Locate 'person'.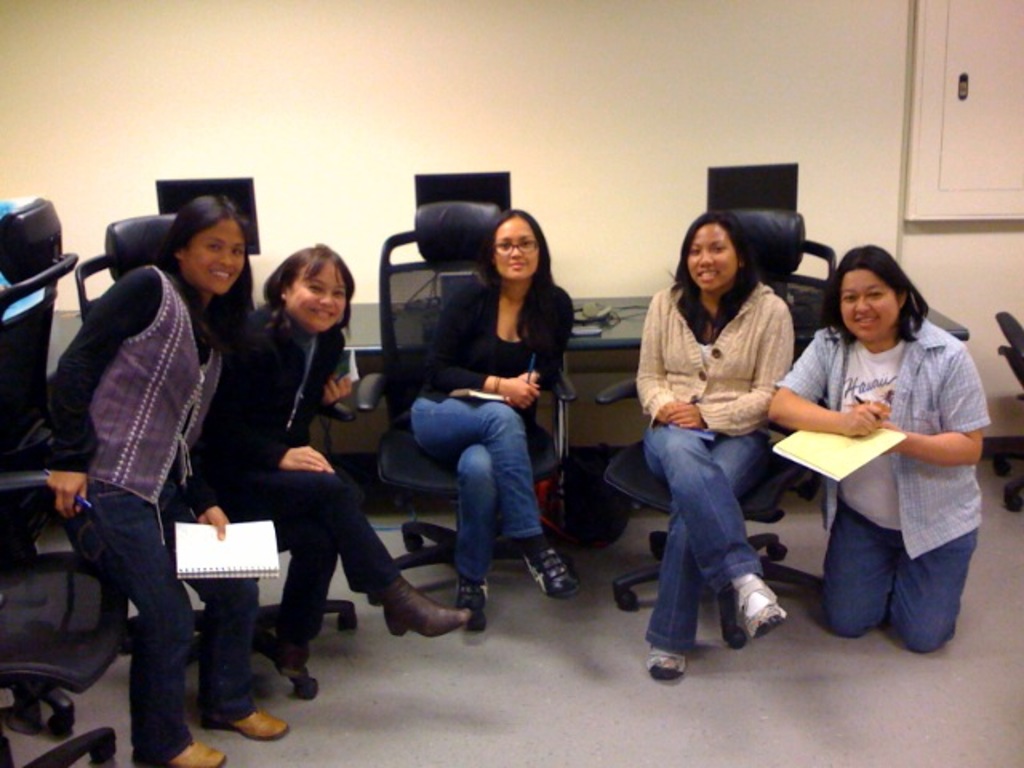
Bounding box: 766,243,992,650.
